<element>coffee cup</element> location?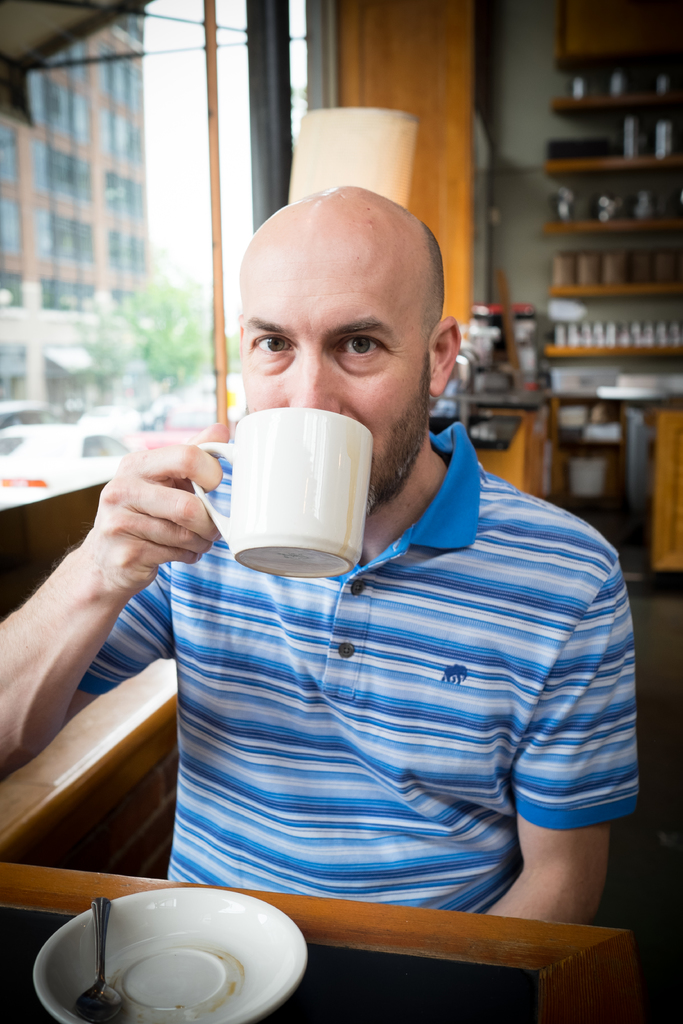
192 402 375 580
